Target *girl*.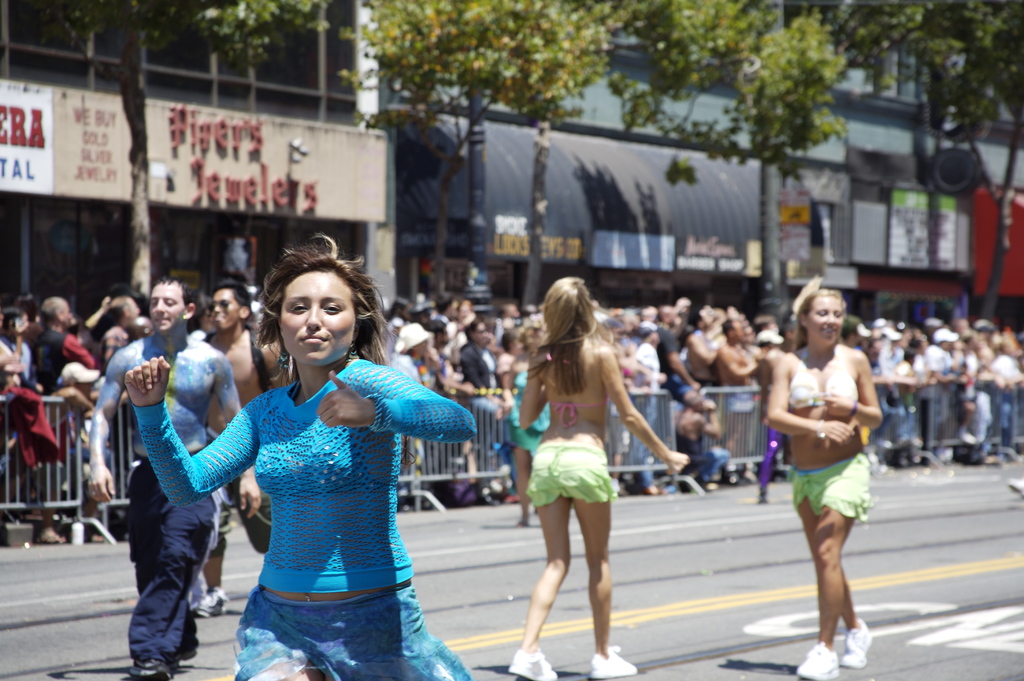
Target region: detection(507, 279, 692, 680).
